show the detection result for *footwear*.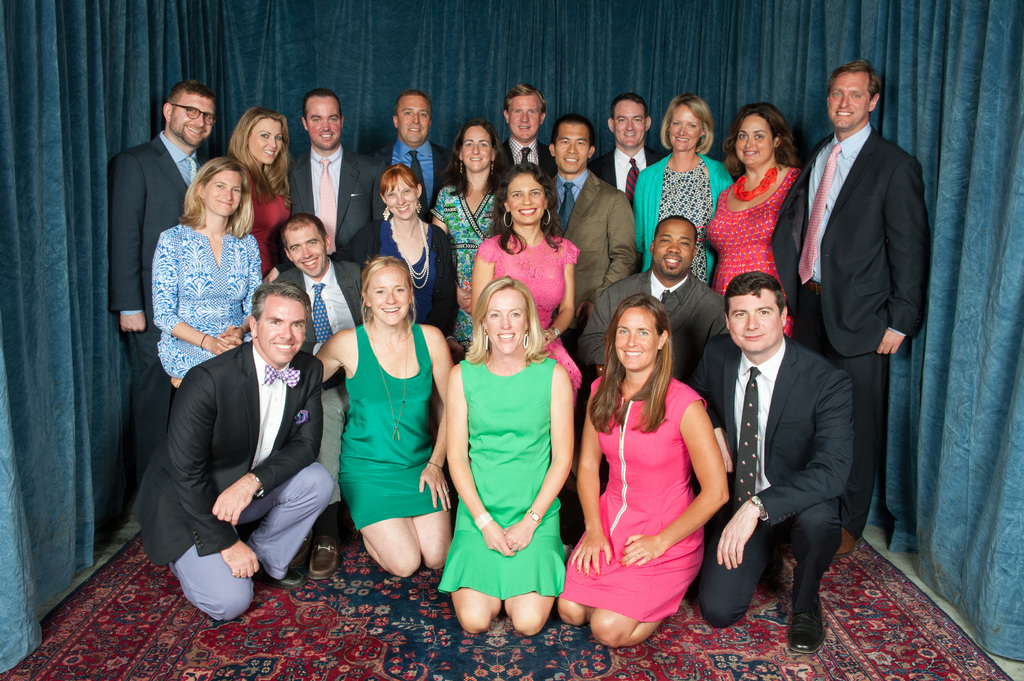
x1=309 y1=538 x2=341 y2=581.
